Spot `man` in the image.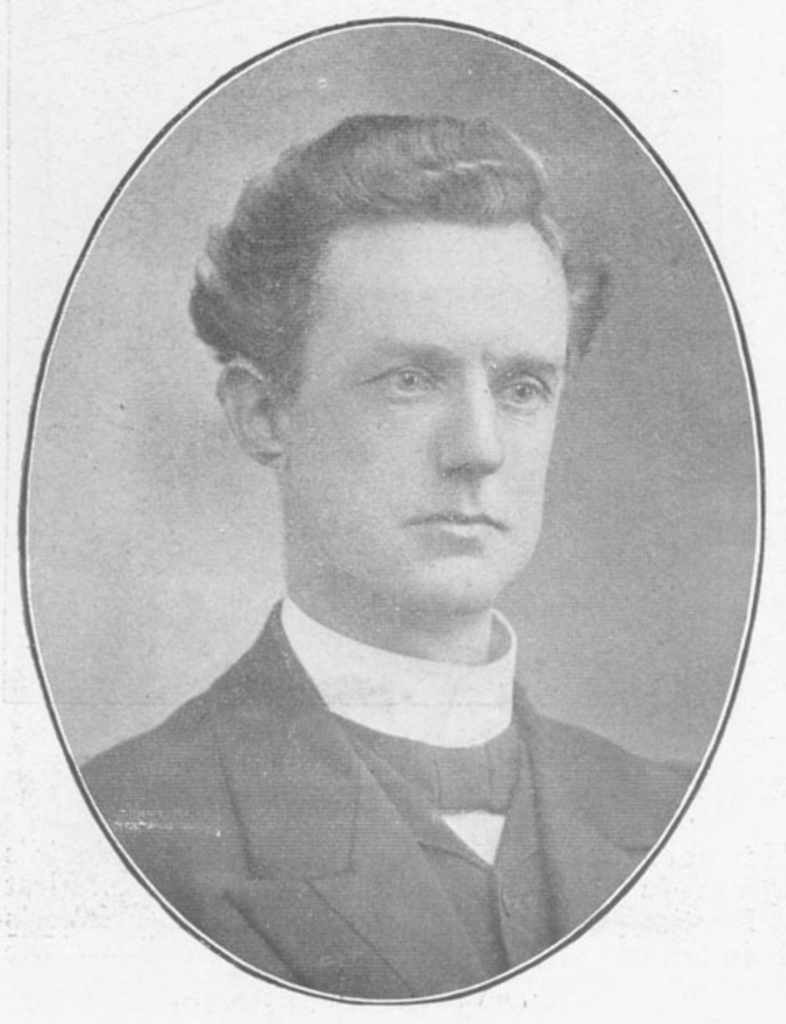
`man` found at 82:94:720:1004.
